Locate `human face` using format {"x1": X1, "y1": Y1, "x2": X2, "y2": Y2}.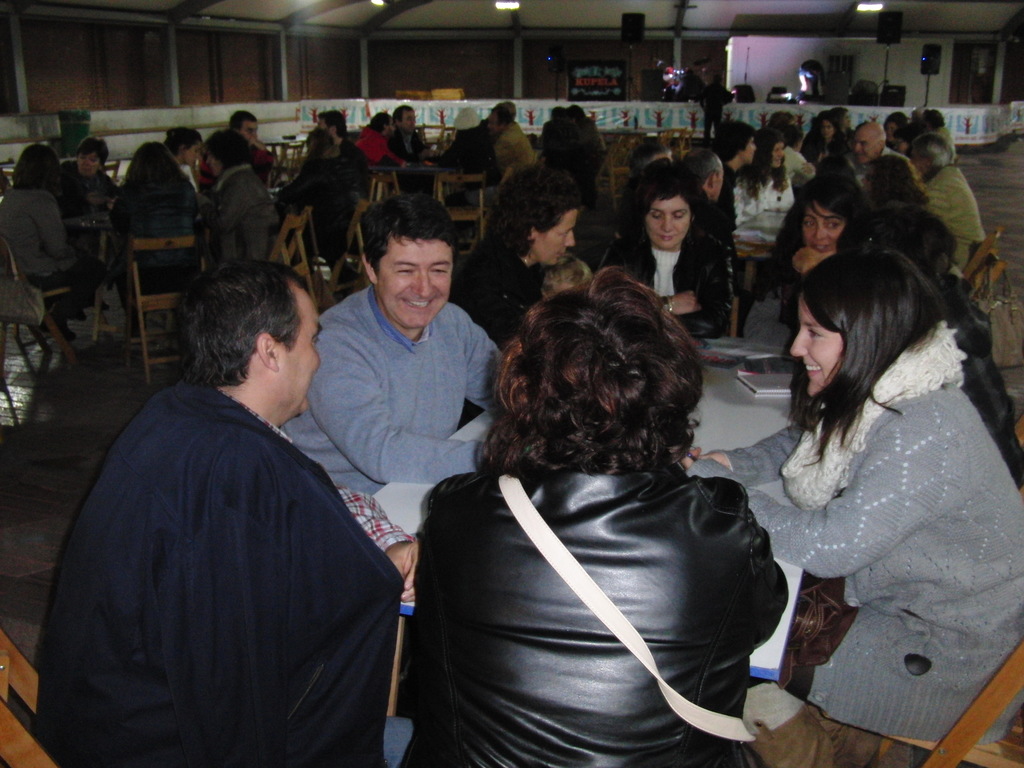
{"x1": 238, "y1": 122, "x2": 259, "y2": 142}.
